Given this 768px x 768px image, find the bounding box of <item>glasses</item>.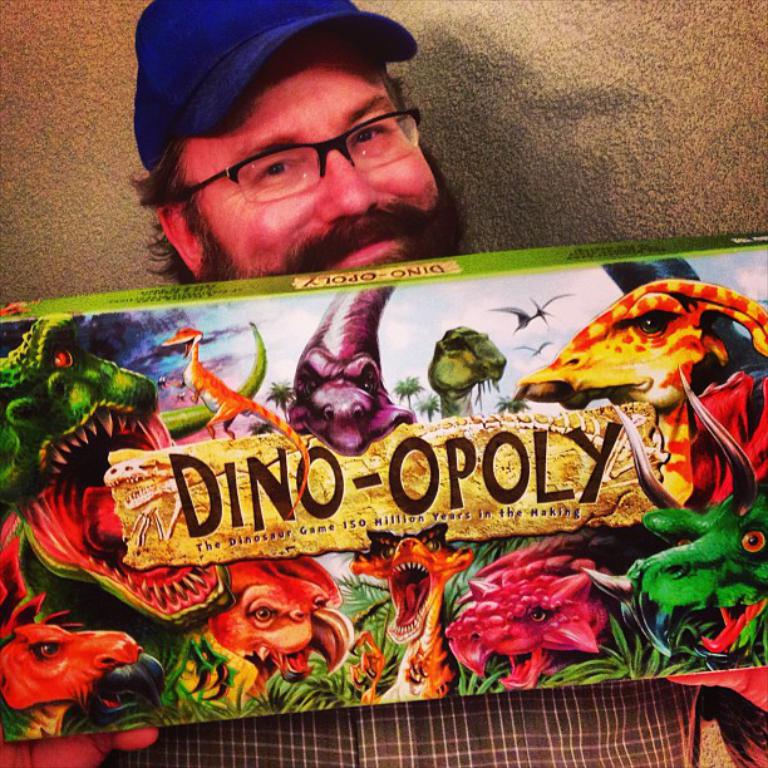
select_region(146, 100, 452, 198).
